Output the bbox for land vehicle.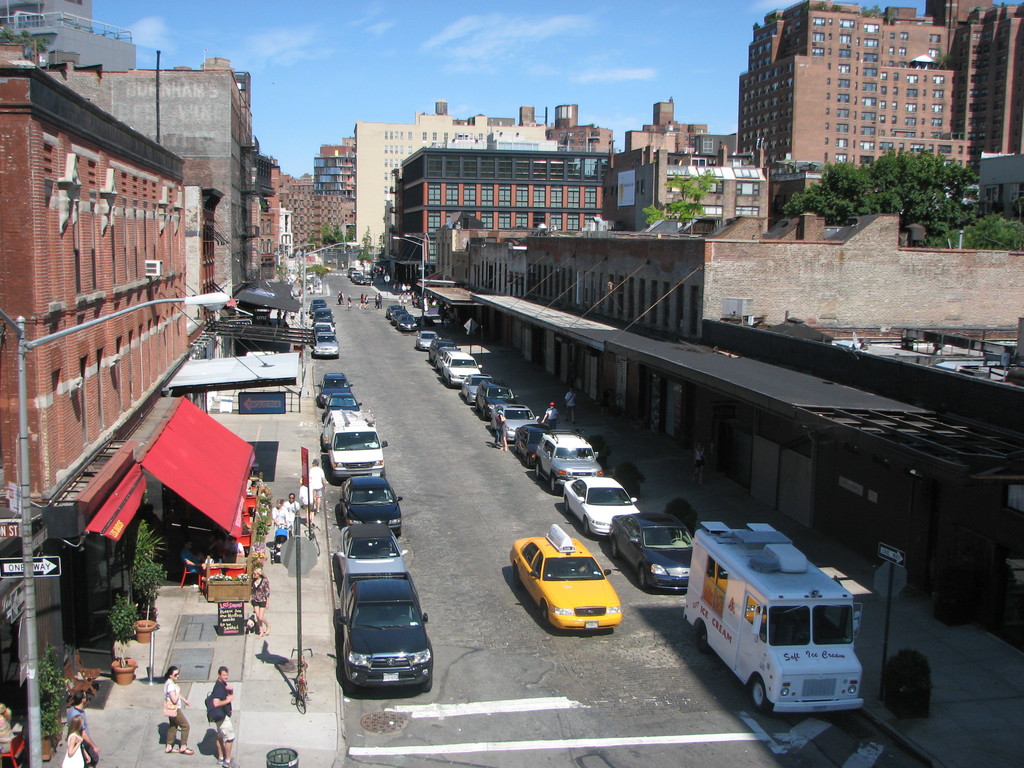
(346,472,398,529).
